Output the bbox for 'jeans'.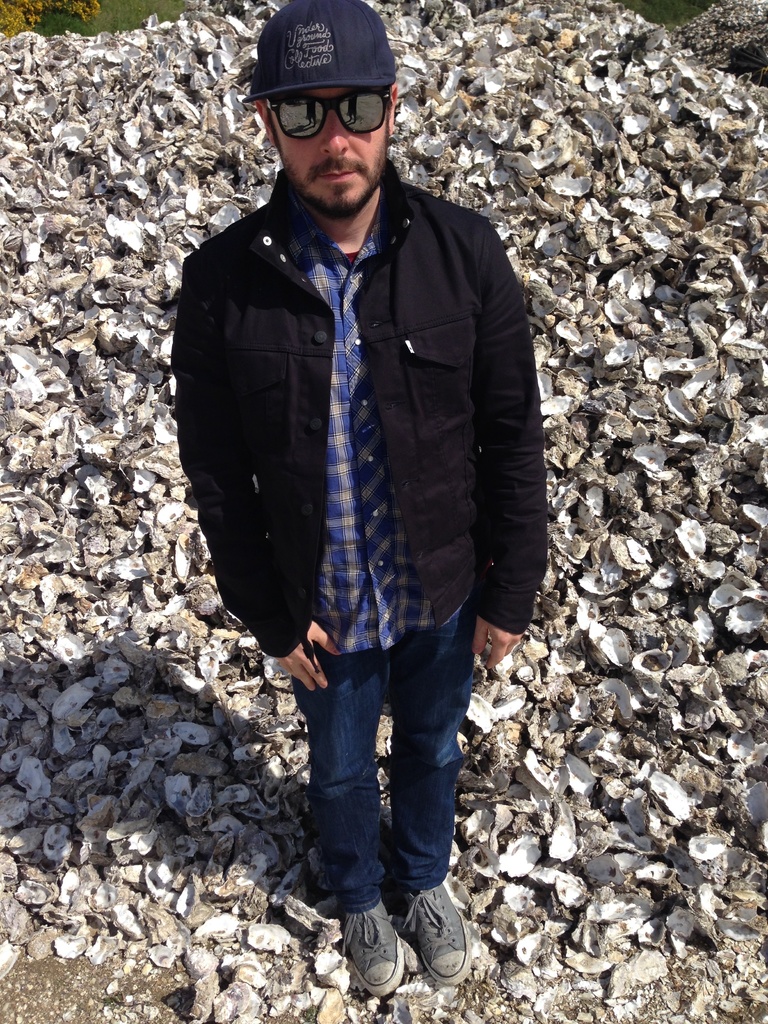
250, 565, 516, 884.
